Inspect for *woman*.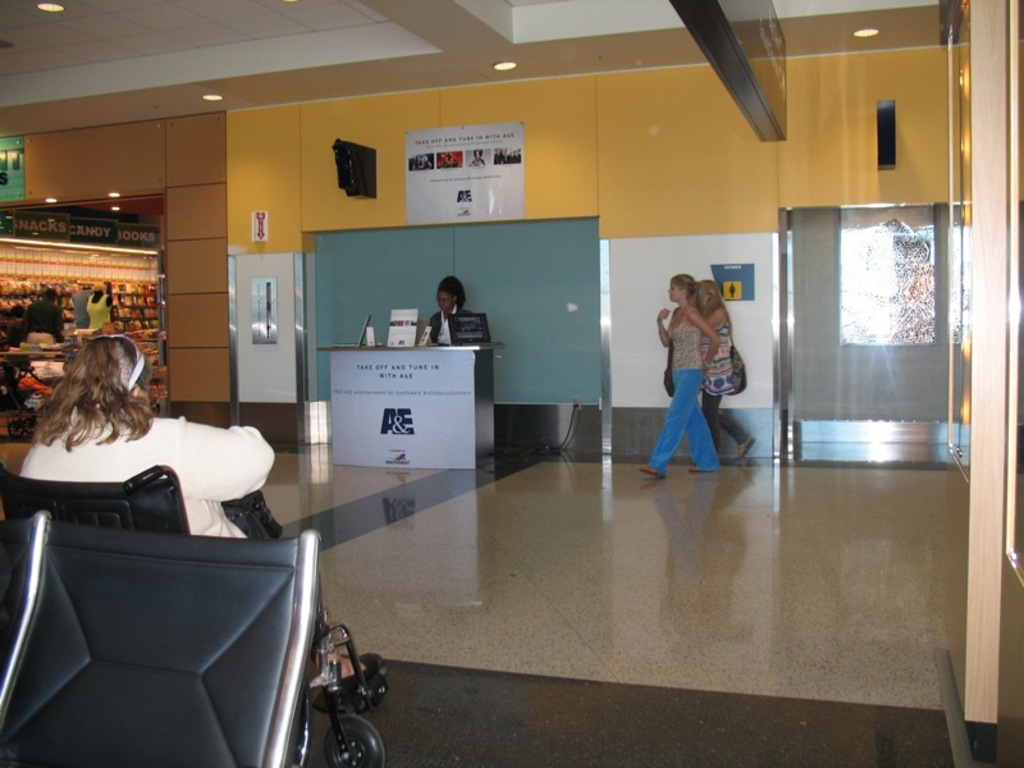
Inspection: {"left": 699, "top": 276, "right": 758, "bottom": 452}.
